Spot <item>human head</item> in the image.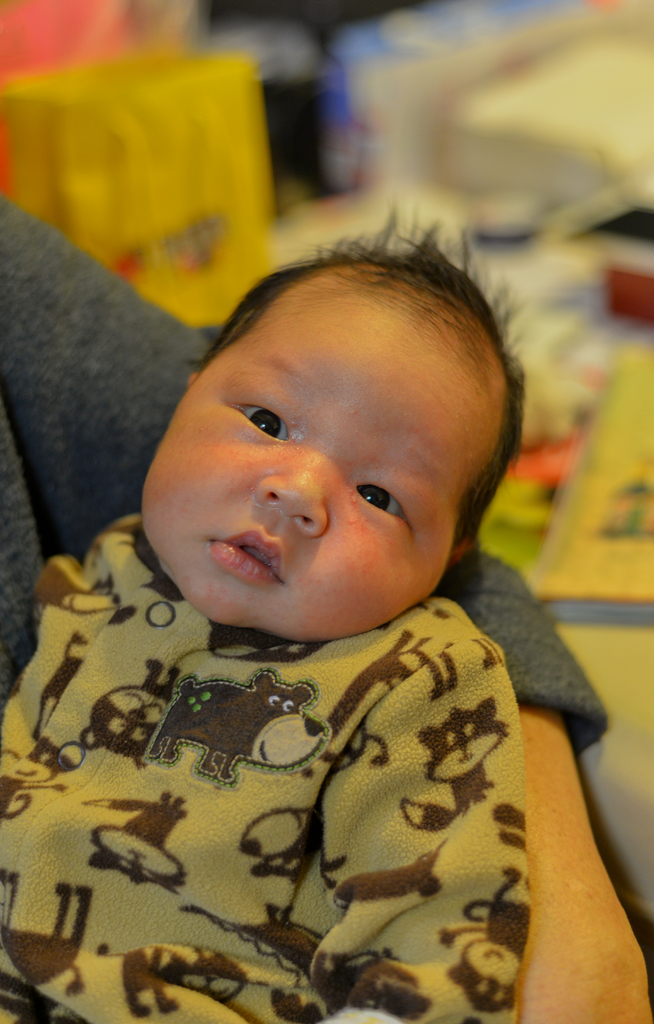
<item>human head</item> found at <box>149,252,513,647</box>.
